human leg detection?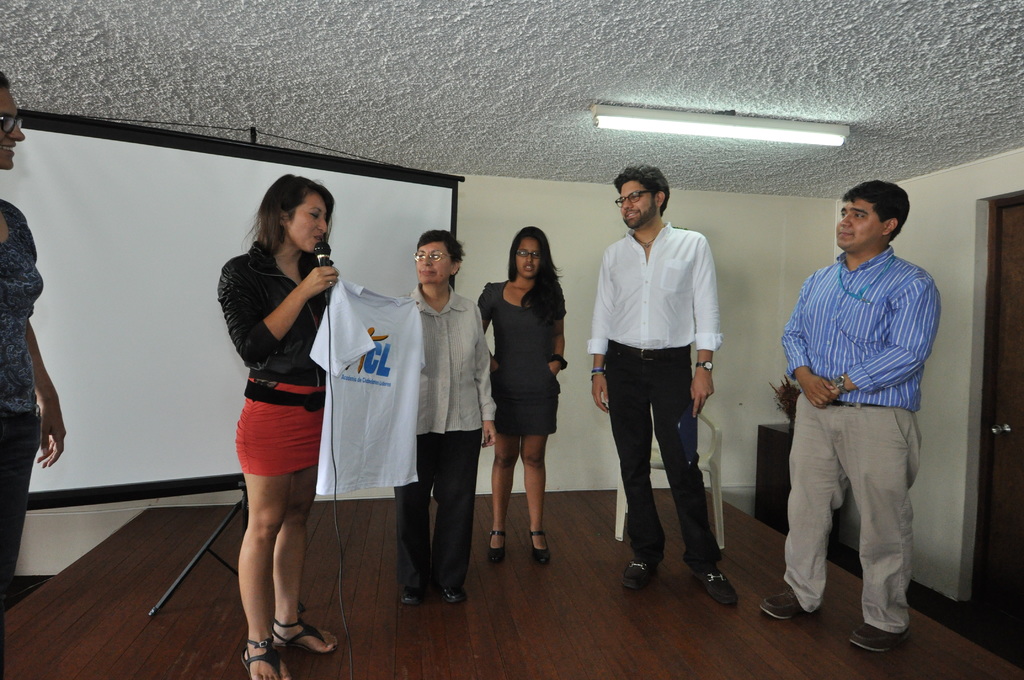
(left=605, top=352, right=658, bottom=590)
